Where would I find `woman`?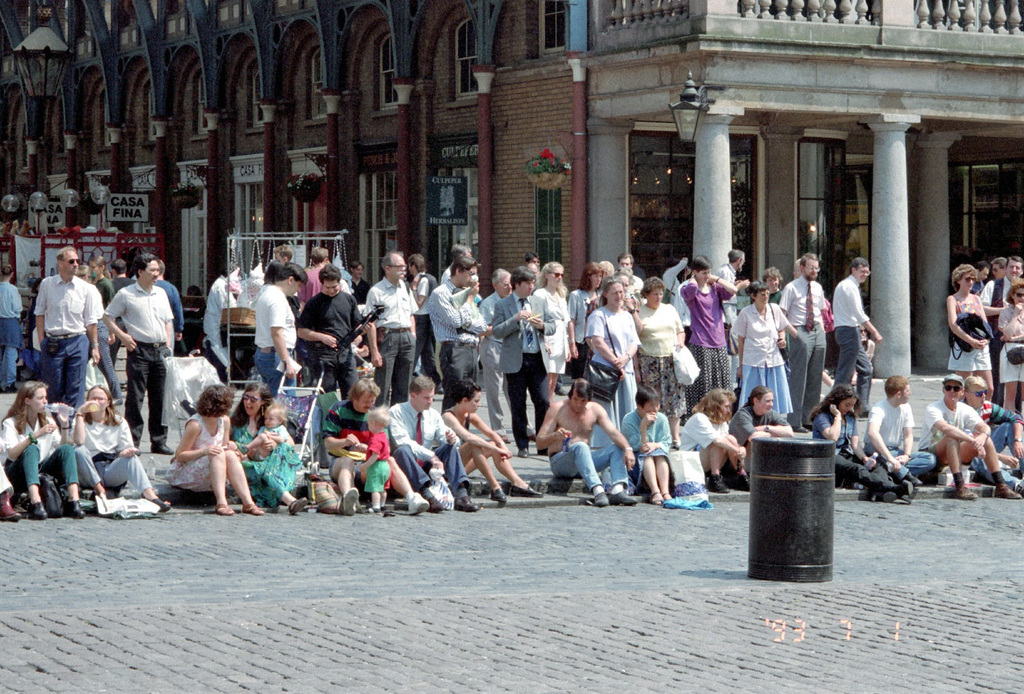
At left=583, top=265, right=639, bottom=335.
